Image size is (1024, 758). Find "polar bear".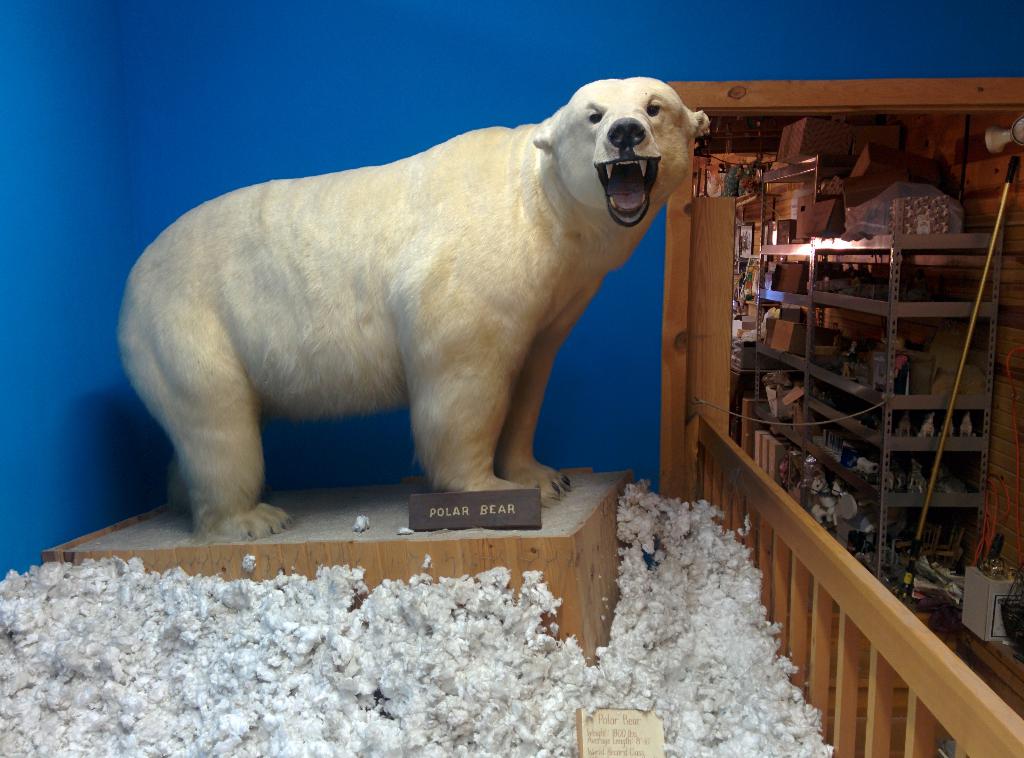
x1=113 y1=76 x2=709 y2=542.
